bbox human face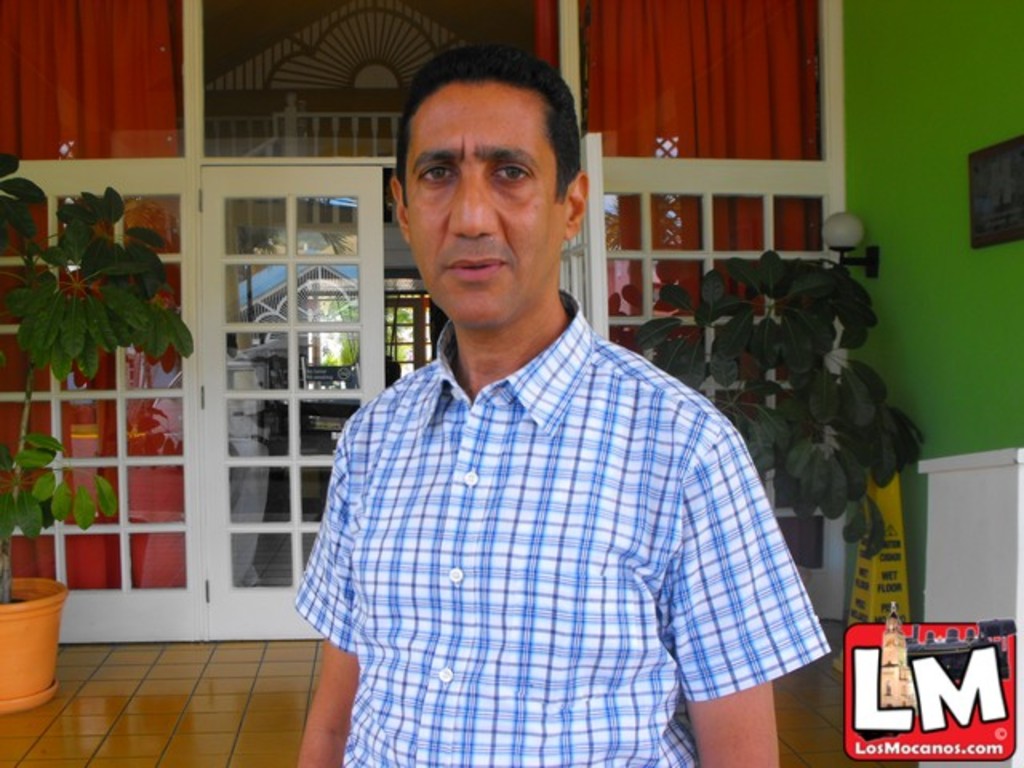
region(406, 78, 570, 331)
